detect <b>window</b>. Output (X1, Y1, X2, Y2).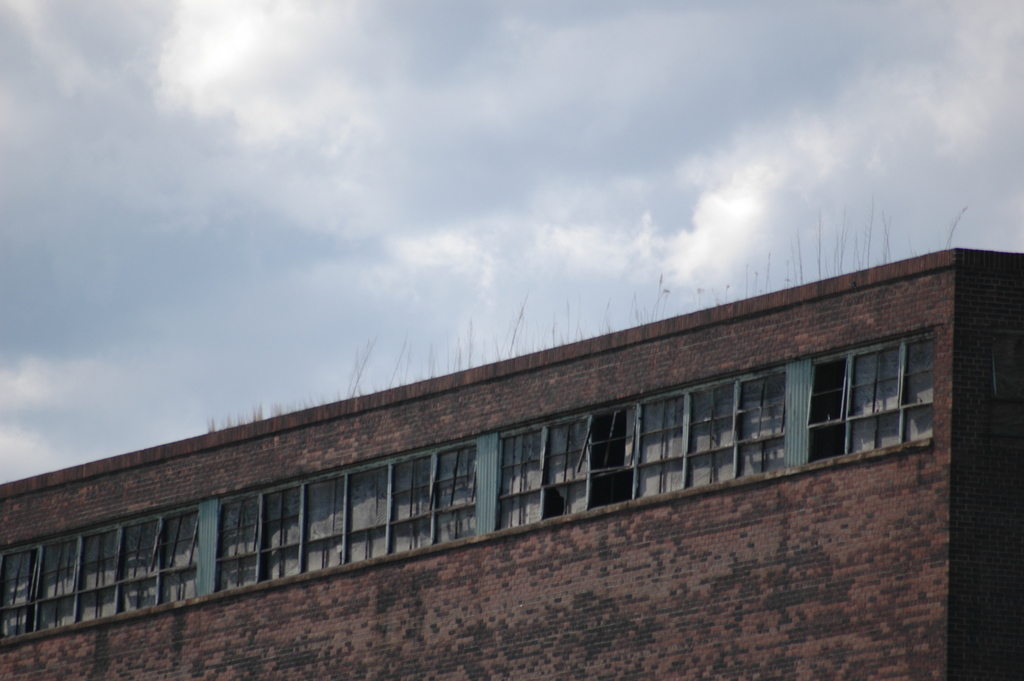
(808, 352, 887, 459).
